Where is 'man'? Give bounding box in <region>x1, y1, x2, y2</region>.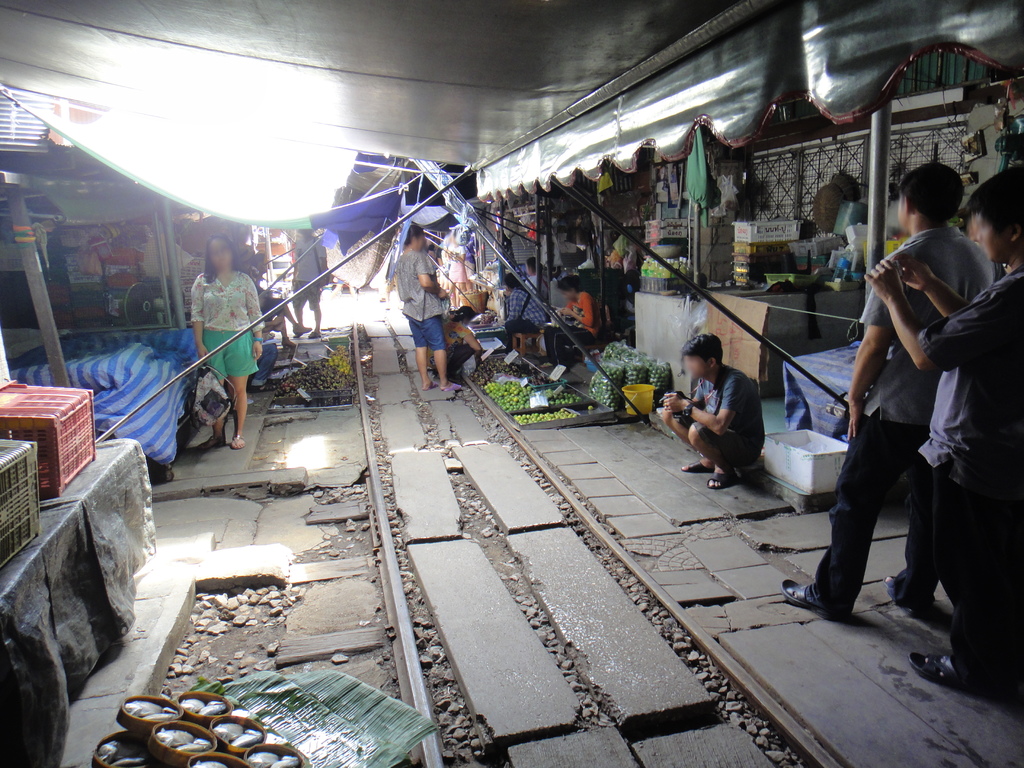
<region>860, 165, 1023, 691</region>.
